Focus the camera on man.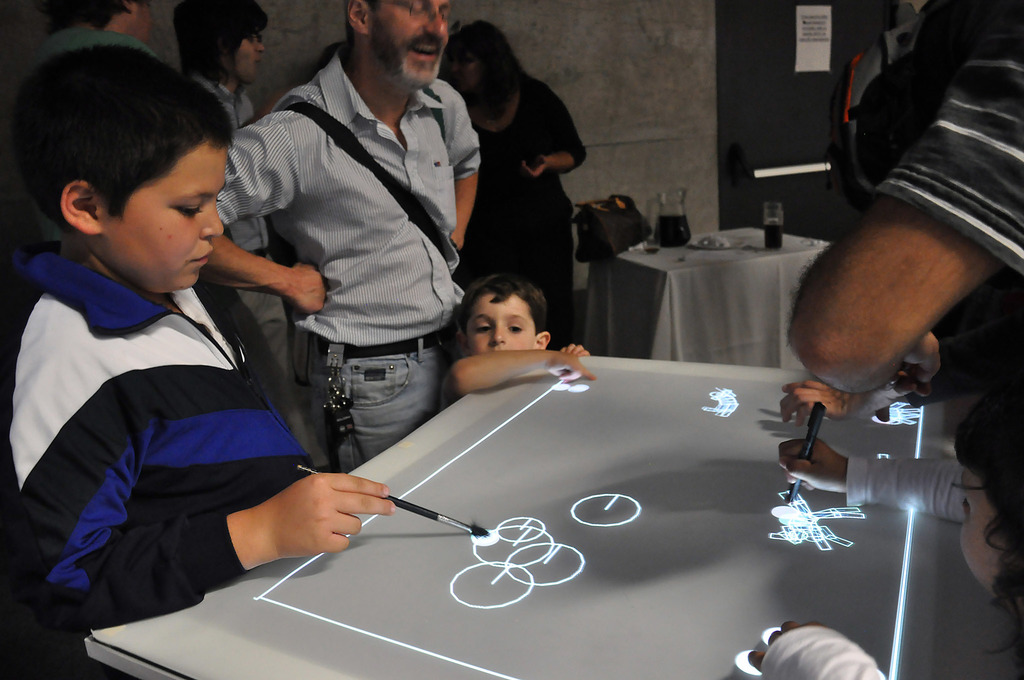
Focus region: [206,0,495,496].
